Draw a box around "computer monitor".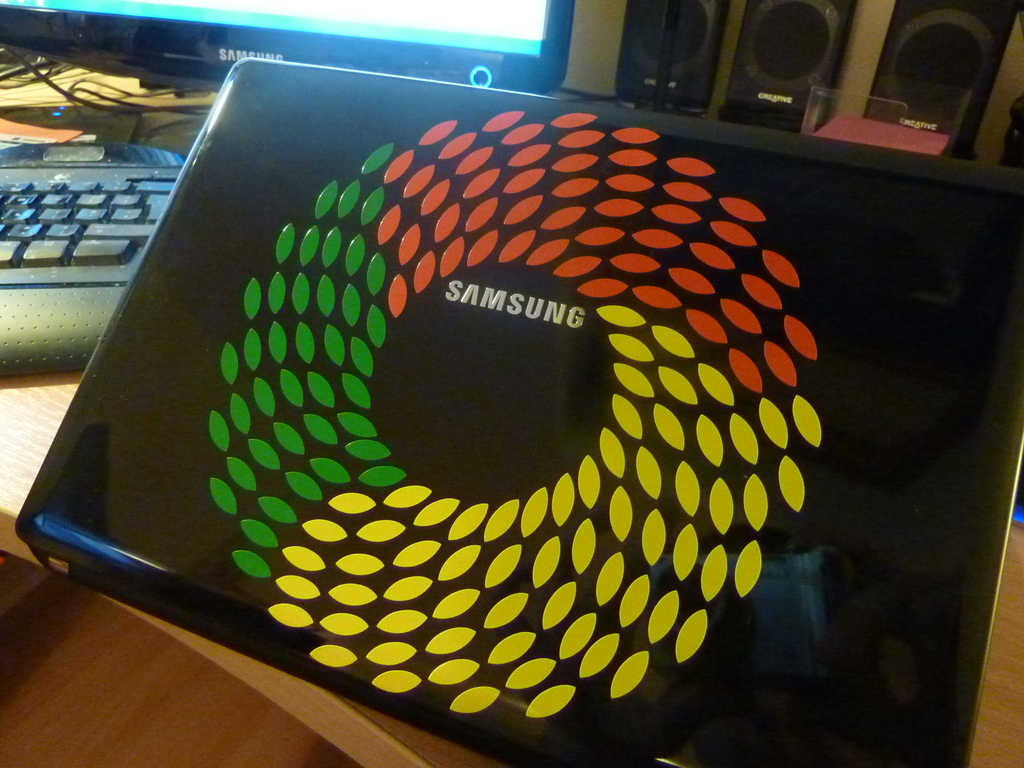
{"x1": 2, "y1": 4, "x2": 574, "y2": 90}.
